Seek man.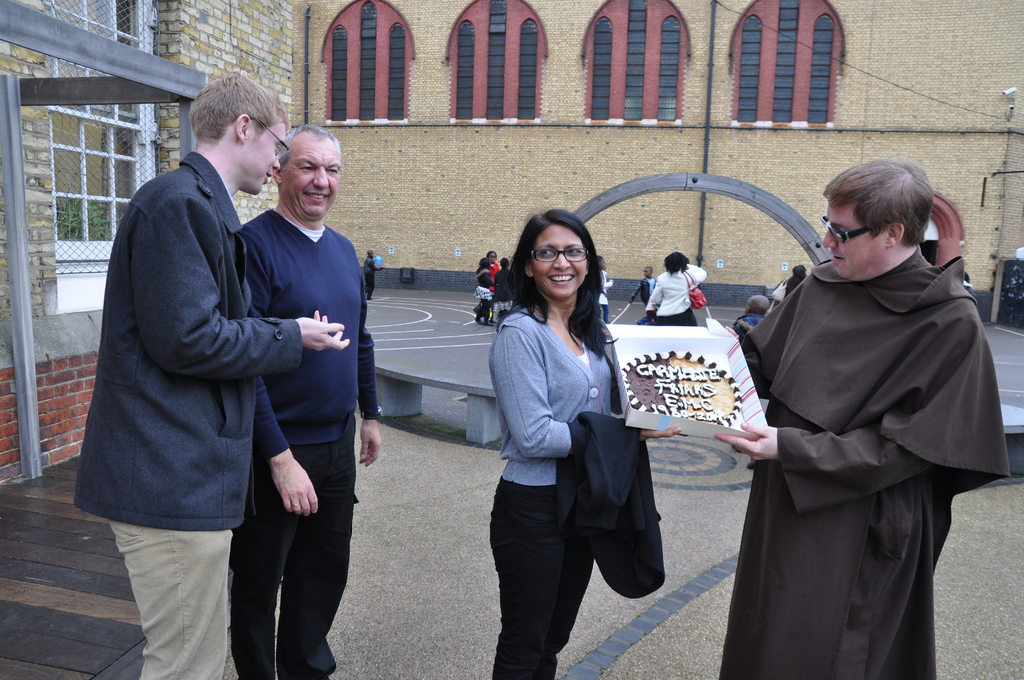
(x1=723, y1=300, x2=772, y2=343).
